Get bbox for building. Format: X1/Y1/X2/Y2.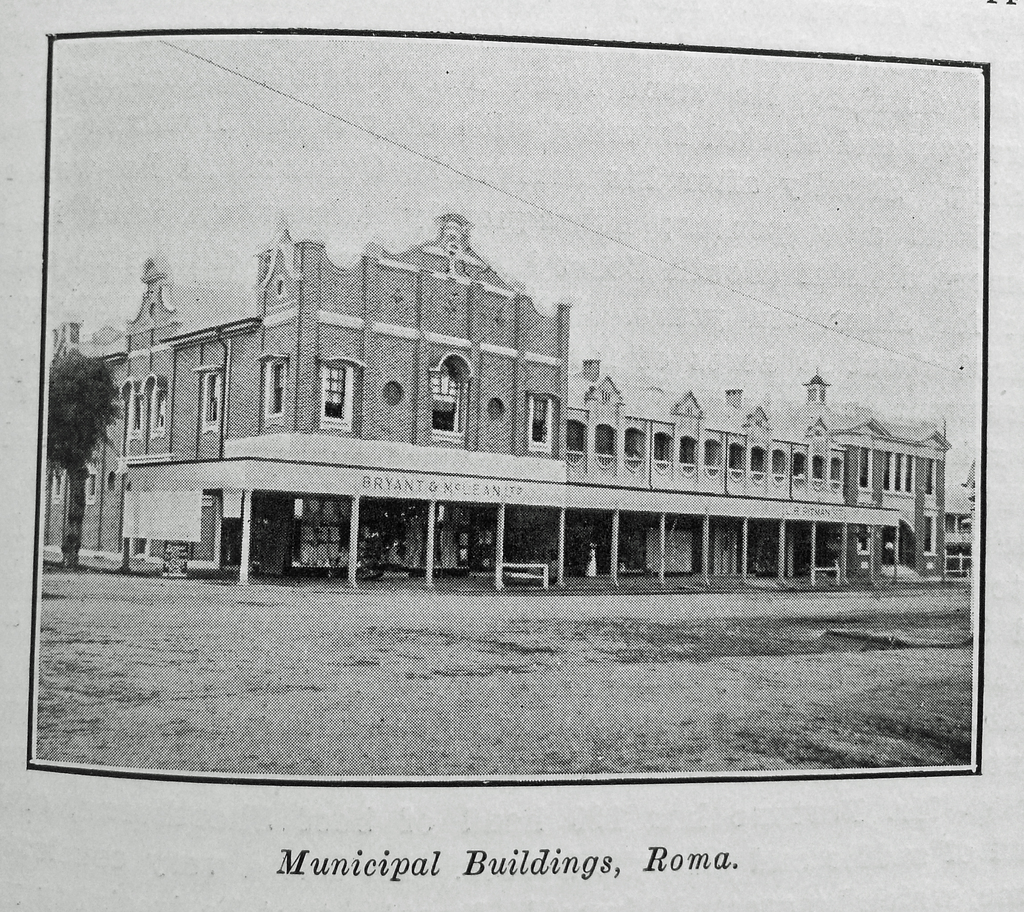
79/212/920/567.
